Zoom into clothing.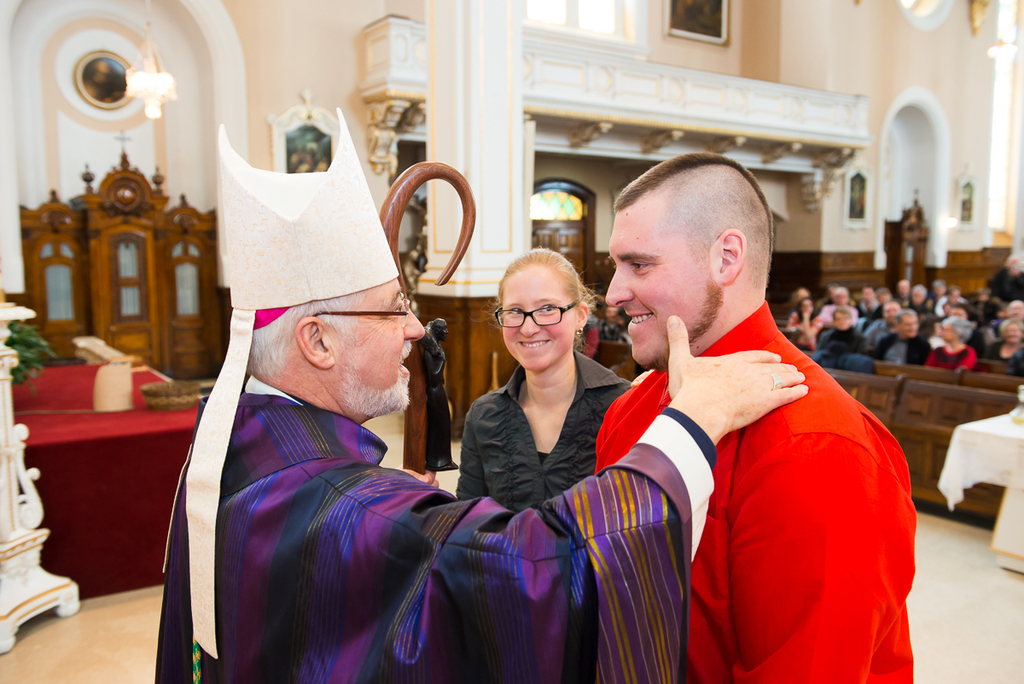
Zoom target: region(585, 292, 938, 683).
